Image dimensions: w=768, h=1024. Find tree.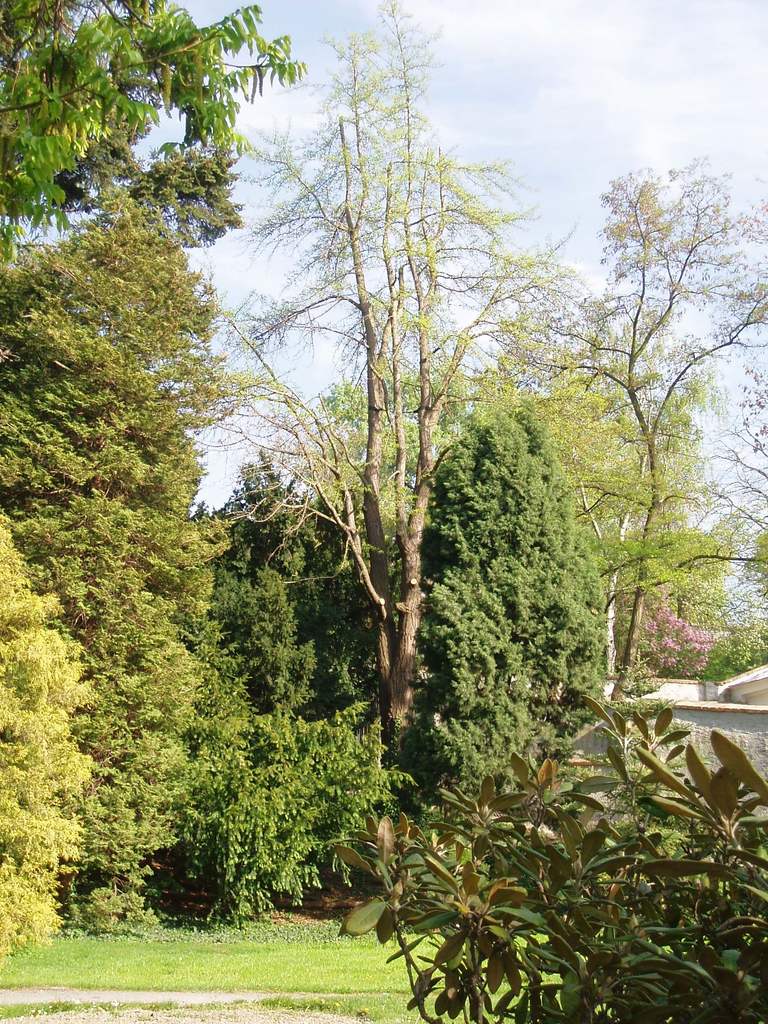
select_region(0, 0, 304, 262).
